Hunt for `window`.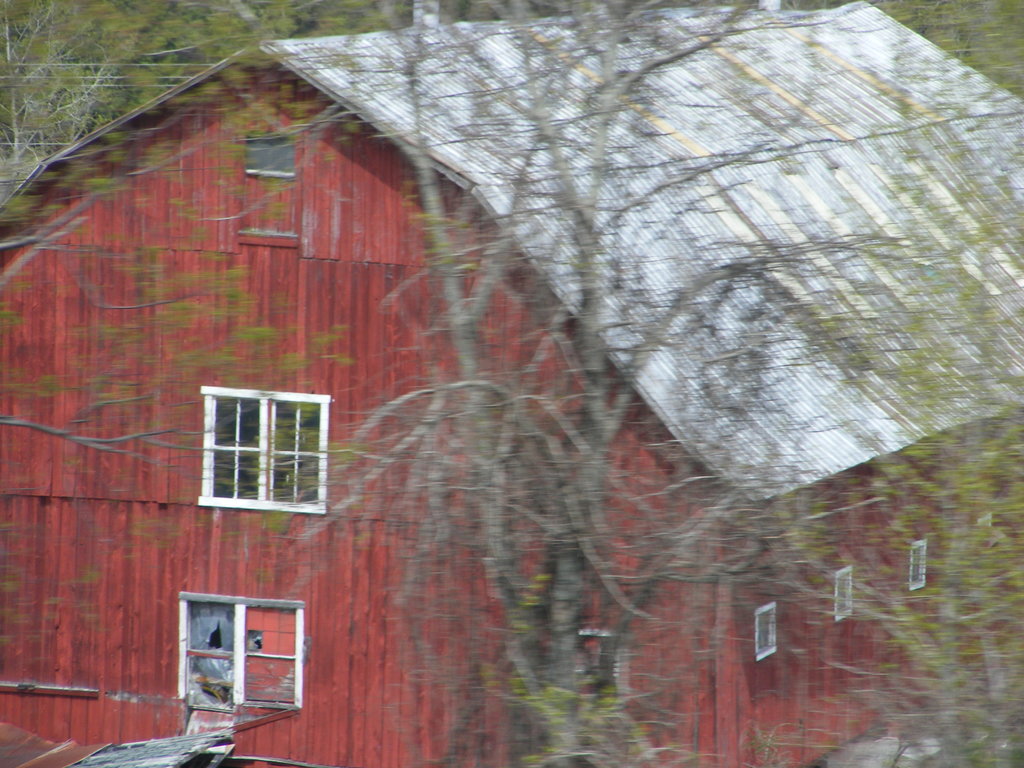
Hunted down at bbox=[188, 384, 323, 525].
